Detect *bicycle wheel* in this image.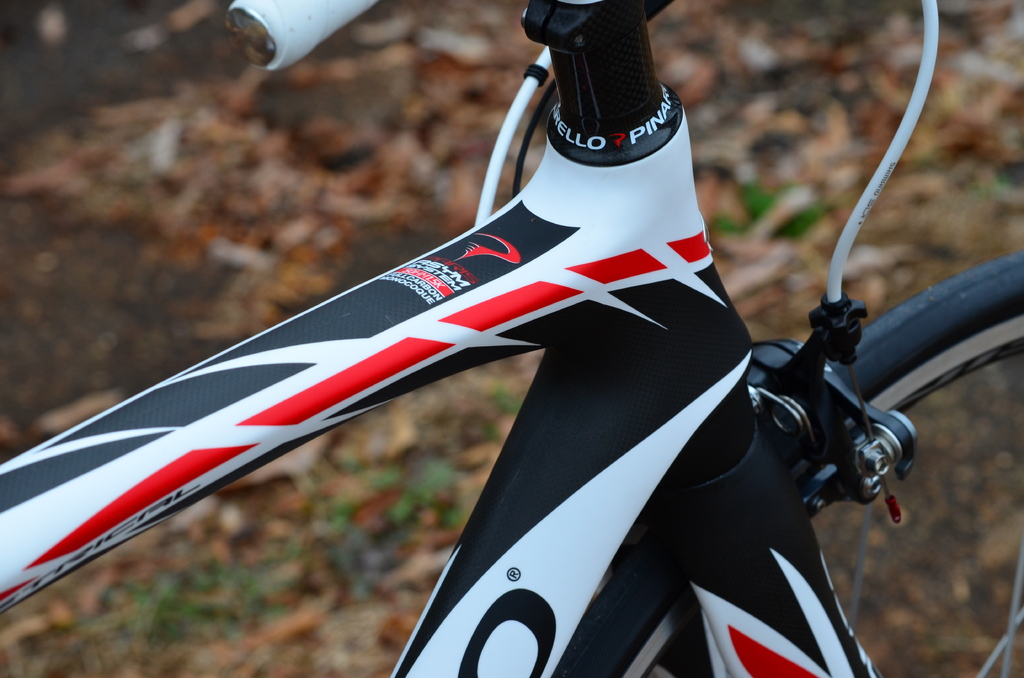
Detection: crop(623, 250, 1023, 677).
